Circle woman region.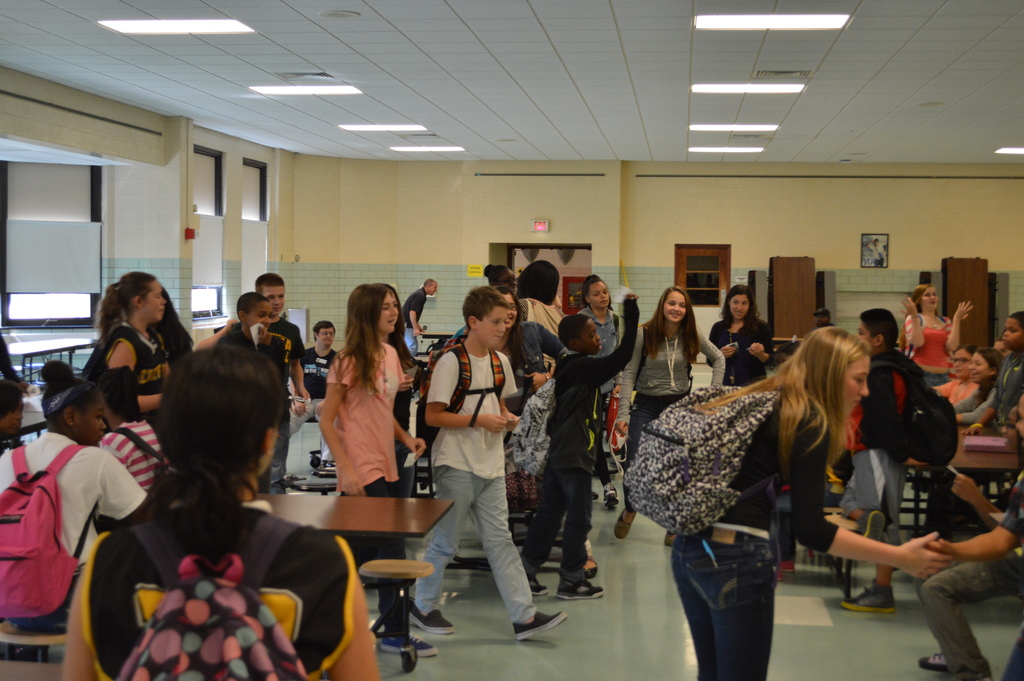
Region: bbox=(572, 274, 619, 508).
